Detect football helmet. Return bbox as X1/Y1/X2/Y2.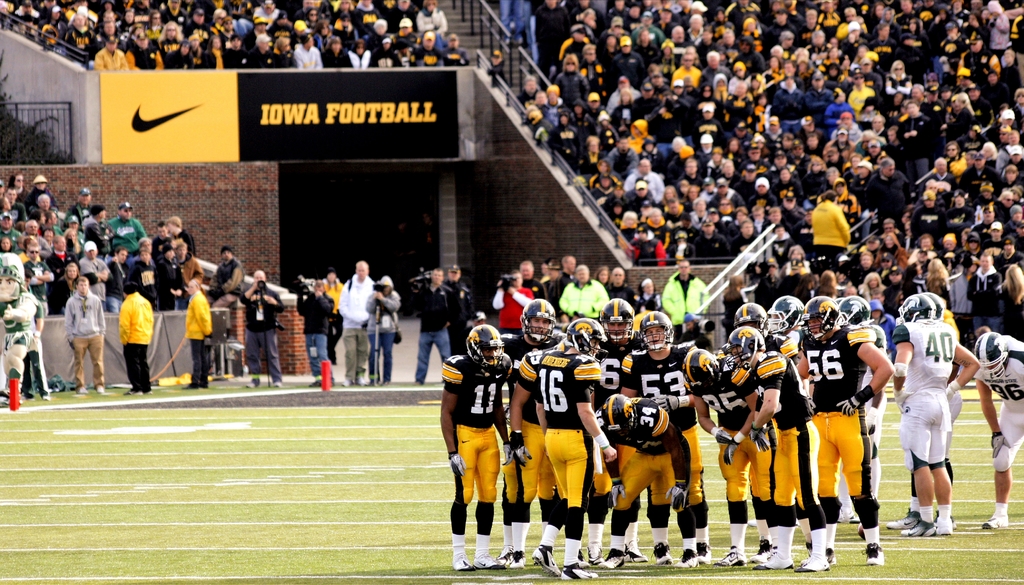
517/292/558/344.
